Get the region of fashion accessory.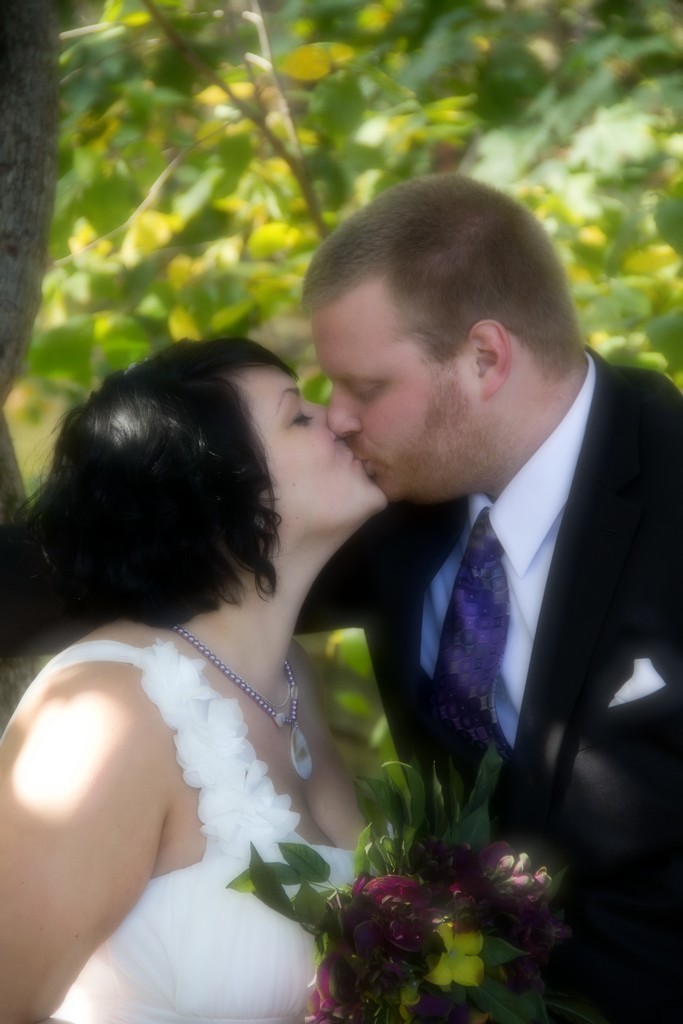
424:510:499:822.
